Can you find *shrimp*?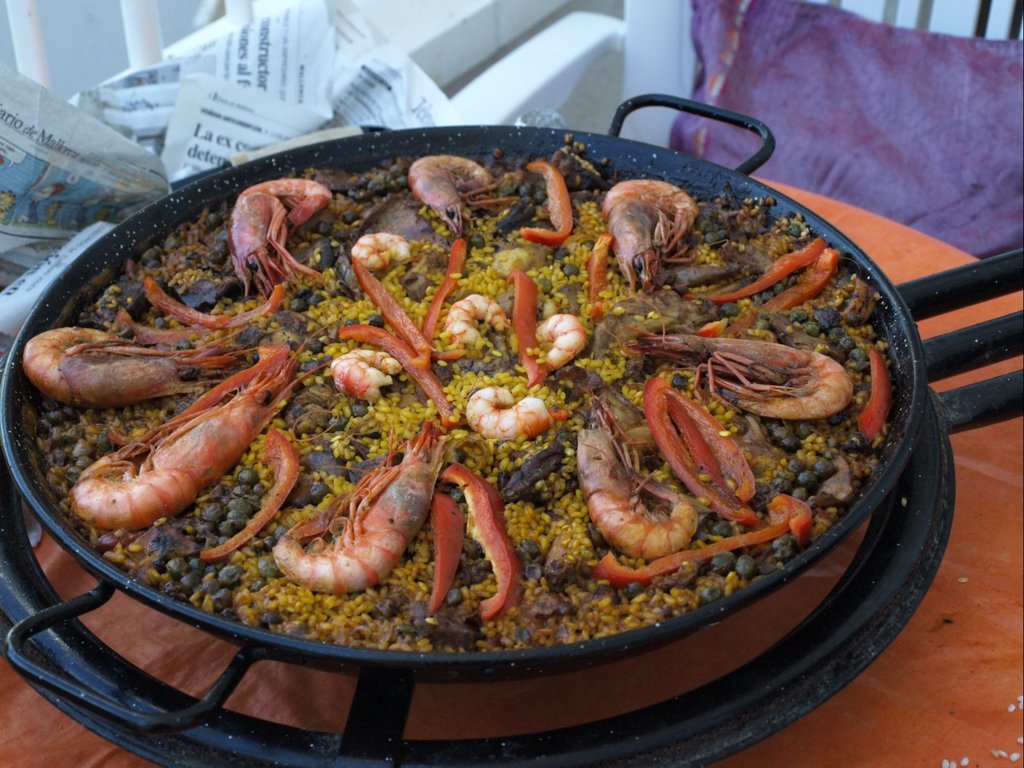
Yes, bounding box: bbox=[596, 175, 695, 294].
